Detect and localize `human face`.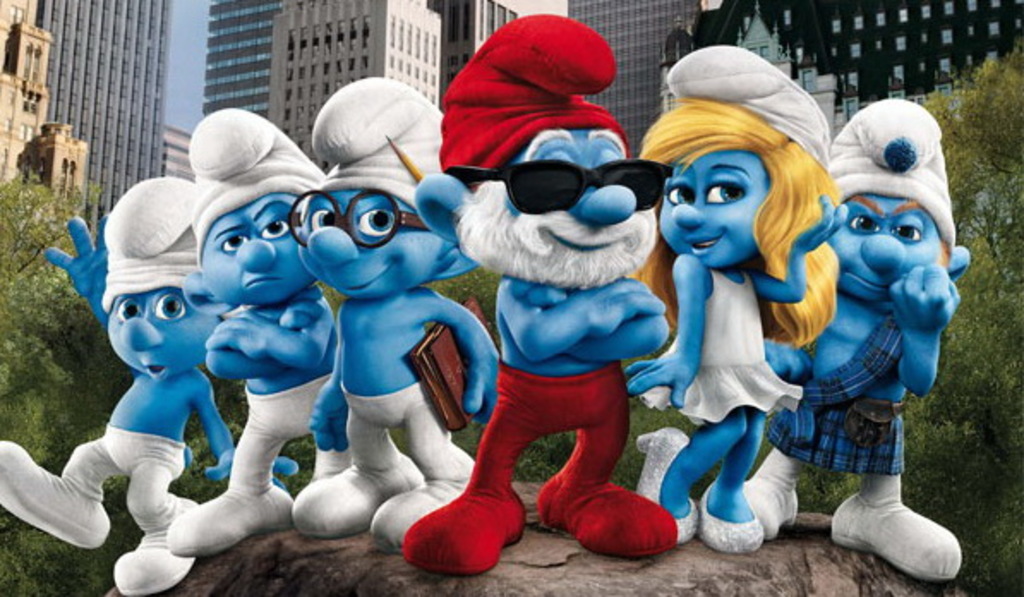
Localized at [x1=508, y1=125, x2=640, y2=223].
